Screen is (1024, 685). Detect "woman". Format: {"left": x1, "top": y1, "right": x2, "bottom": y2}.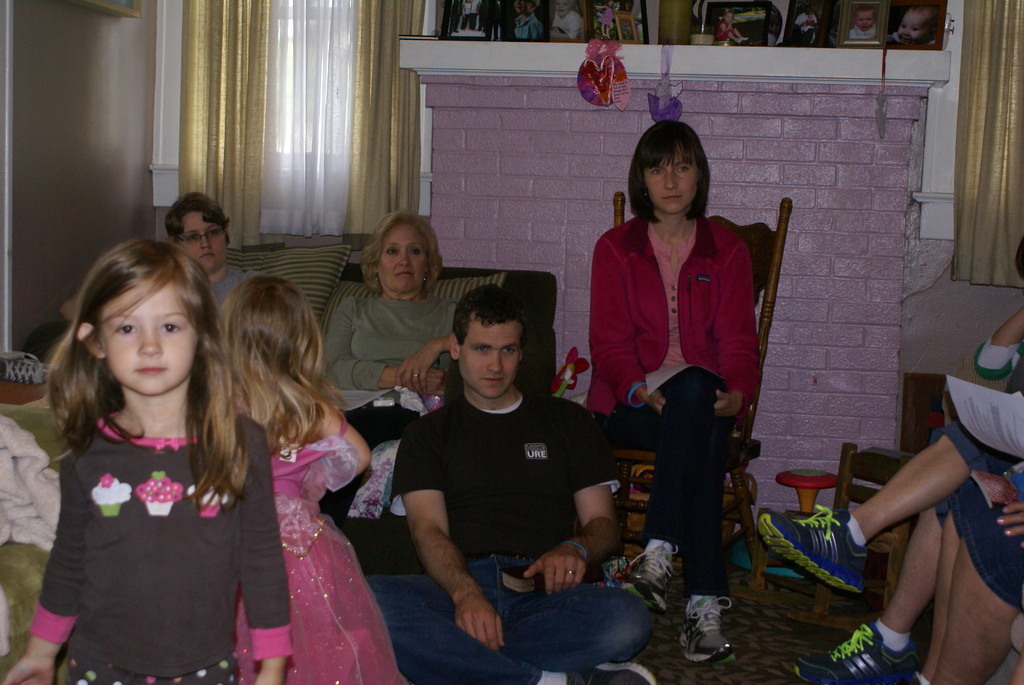
{"left": 581, "top": 116, "right": 762, "bottom": 672}.
